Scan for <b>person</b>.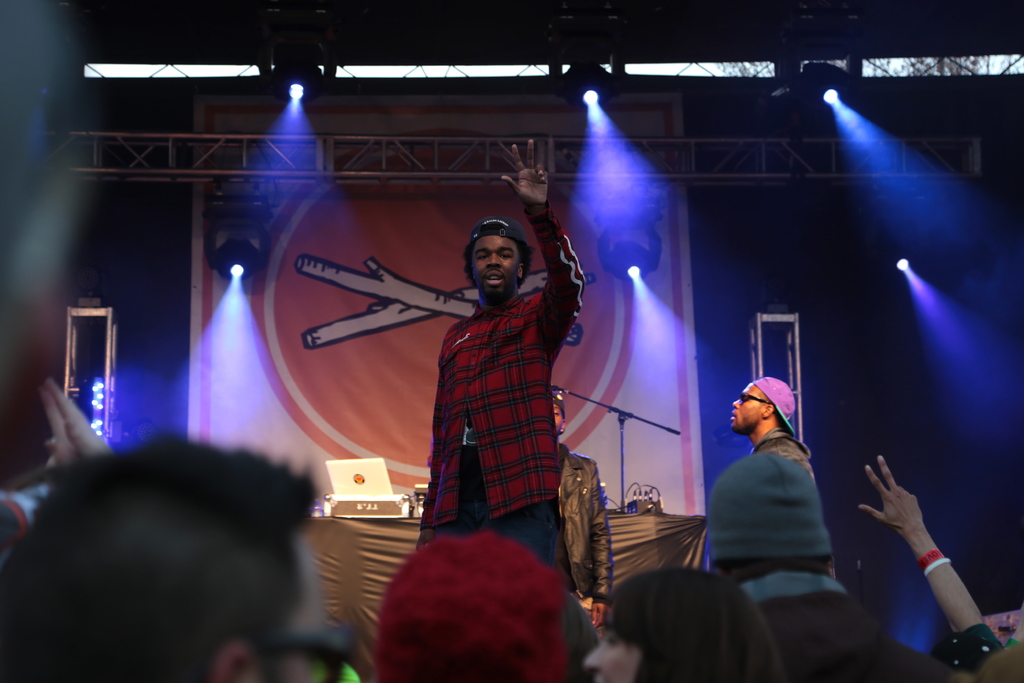
Scan result: crop(732, 378, 808, 470).
